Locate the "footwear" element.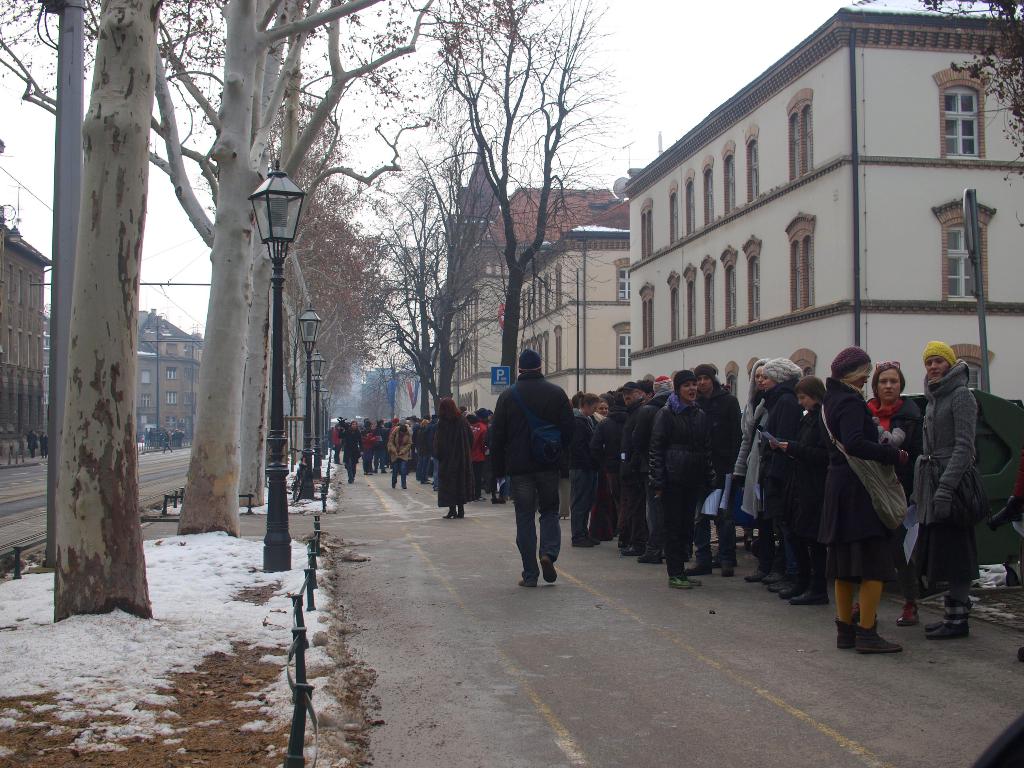
Element bbox: <bbox>542, 553, 555, 583</bbox>.
